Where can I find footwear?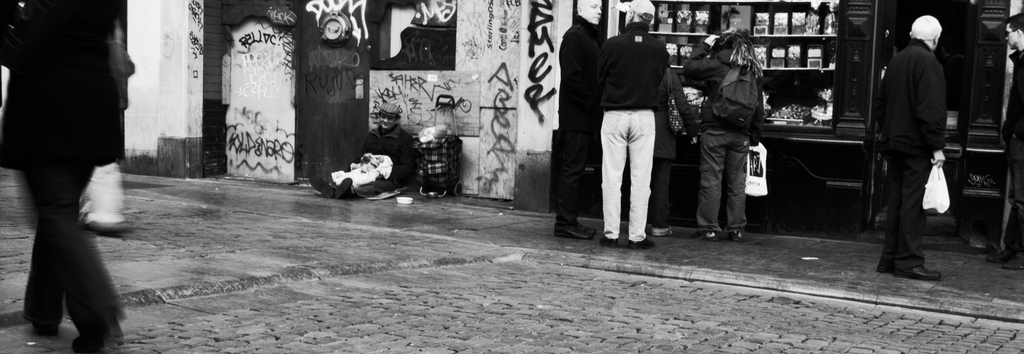
You can find it at (1004,252,1023,271).
